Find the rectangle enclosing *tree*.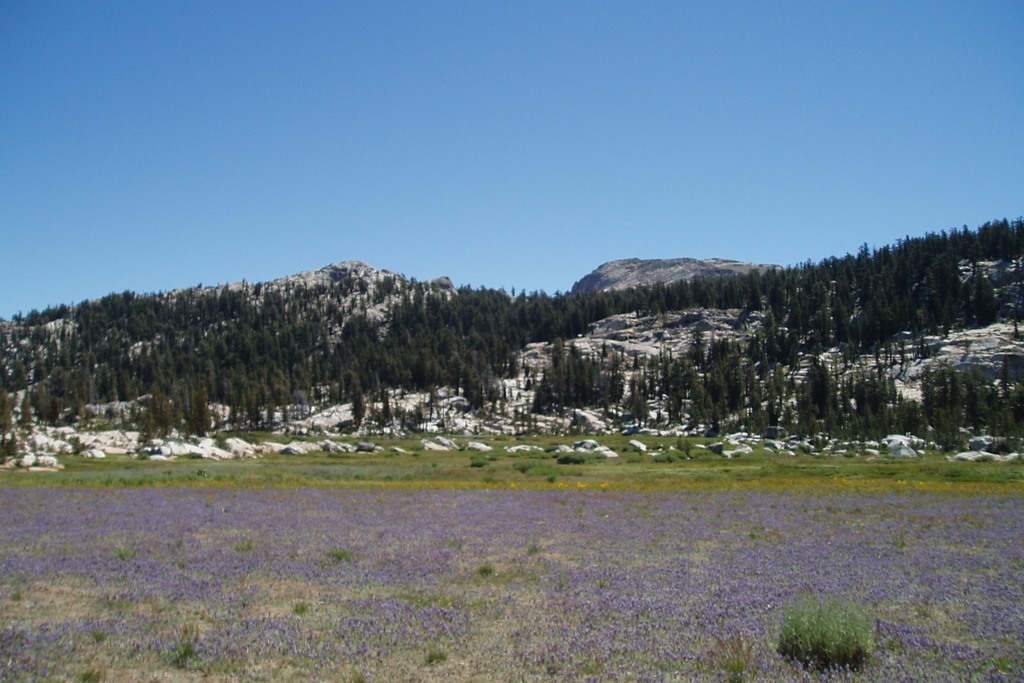
774:579:886:671.
